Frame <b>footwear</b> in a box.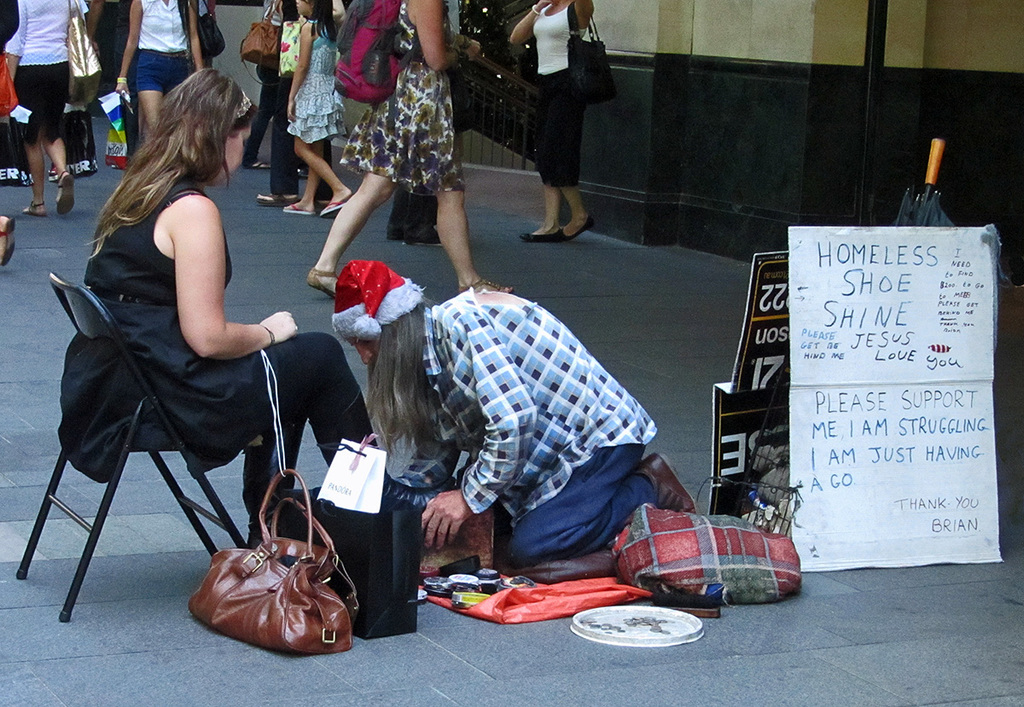
select_region(521, 231, 562, 245).
